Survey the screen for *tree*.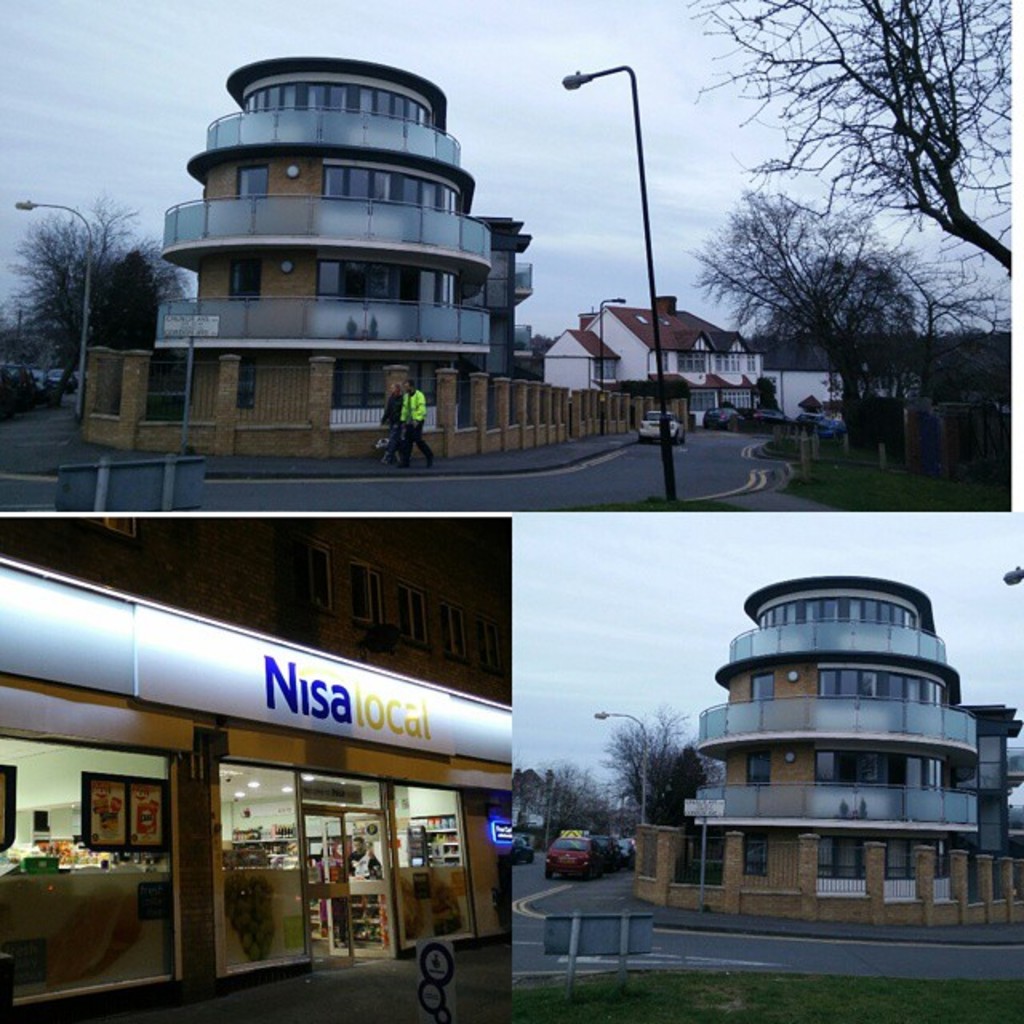
Survey found: [686,179,920,450].
